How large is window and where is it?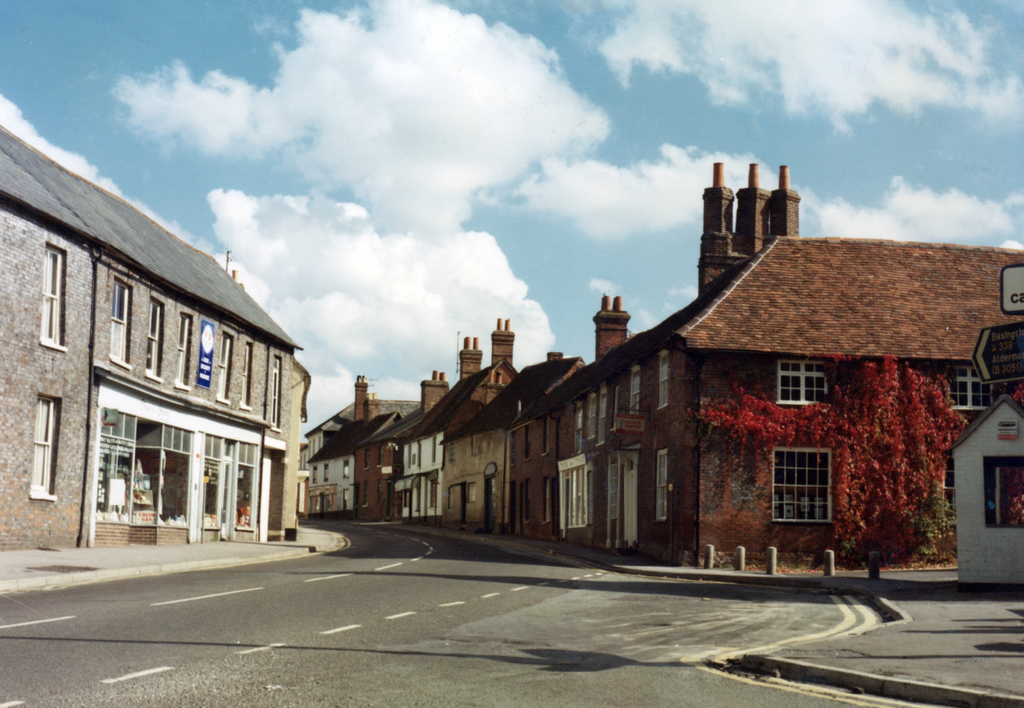
Bounding box: [left=40, top=246, right=68, bottom=348].
